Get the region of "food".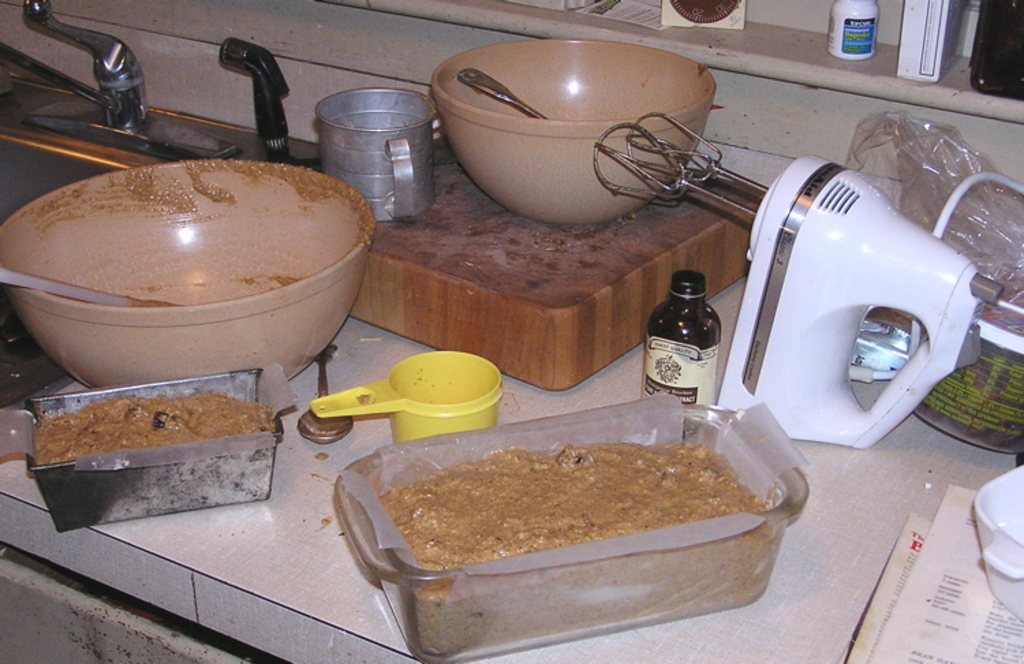
18 393 274 474.
